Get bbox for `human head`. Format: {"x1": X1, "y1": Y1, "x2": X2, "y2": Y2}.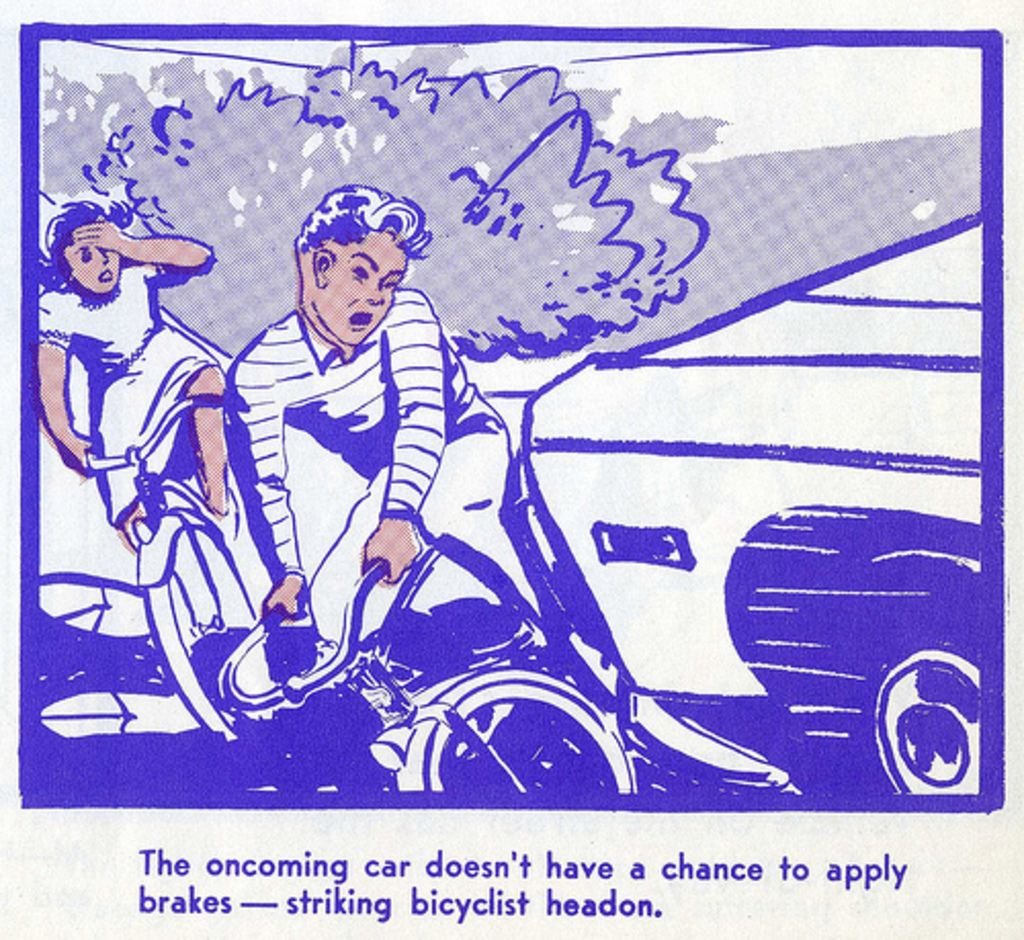
{"x1": 55, "y1": 197, "x2": 119, "y2": 289}.
